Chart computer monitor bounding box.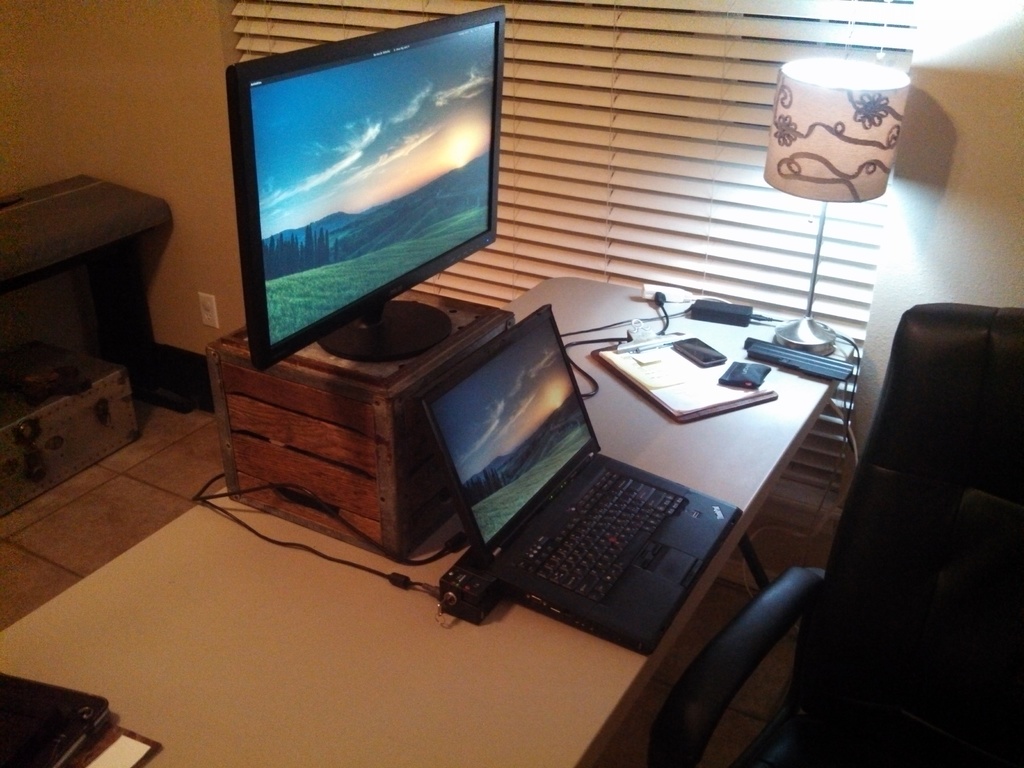
Charted: <bbox>215, 1, 520, 390</bbox>.
